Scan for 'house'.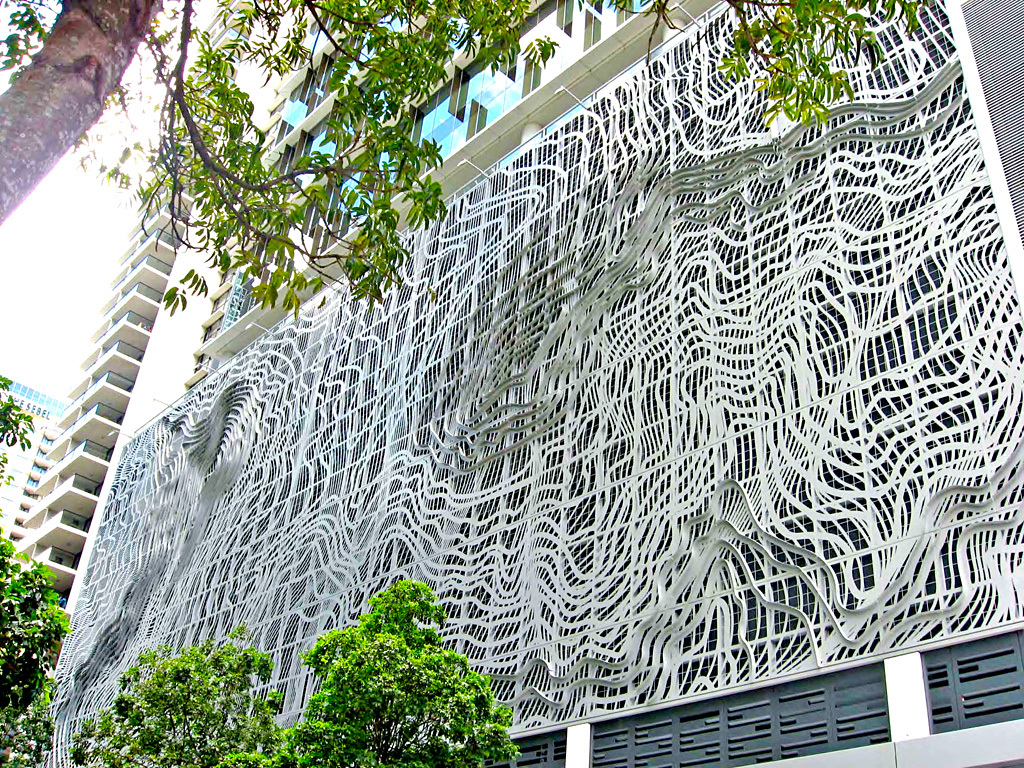
Scan result: [x1=611, y1=628, x2=1023, y2=767].
